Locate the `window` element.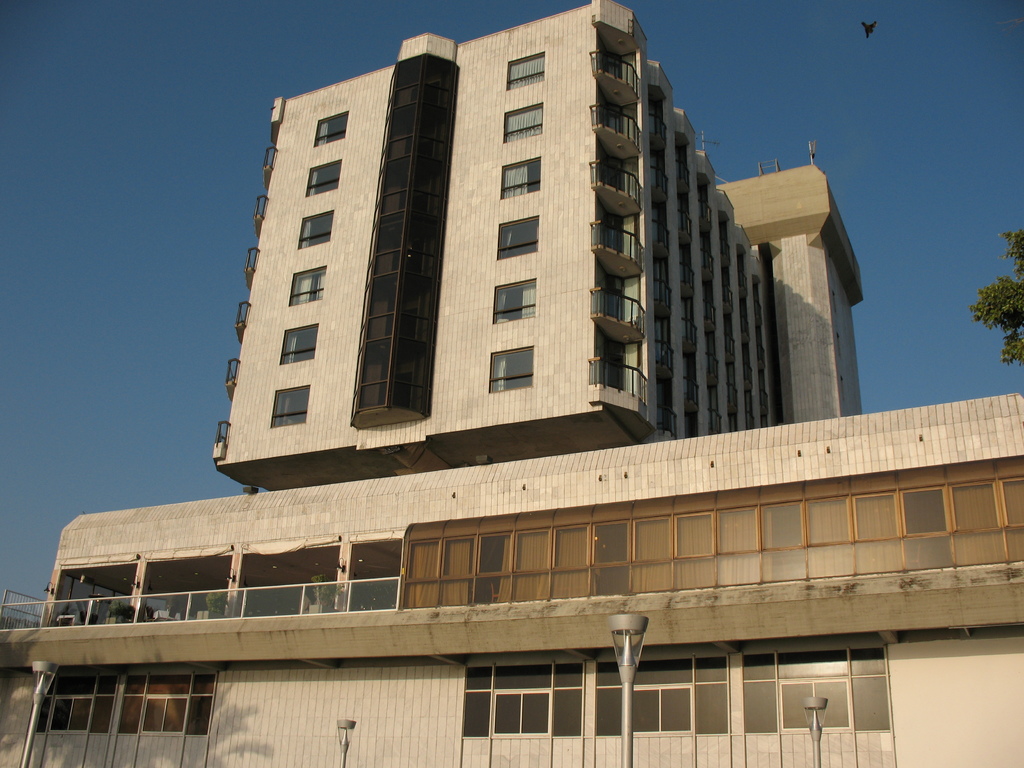
Element bbox: x1=314 y1=109 x2=351 y2=143.
